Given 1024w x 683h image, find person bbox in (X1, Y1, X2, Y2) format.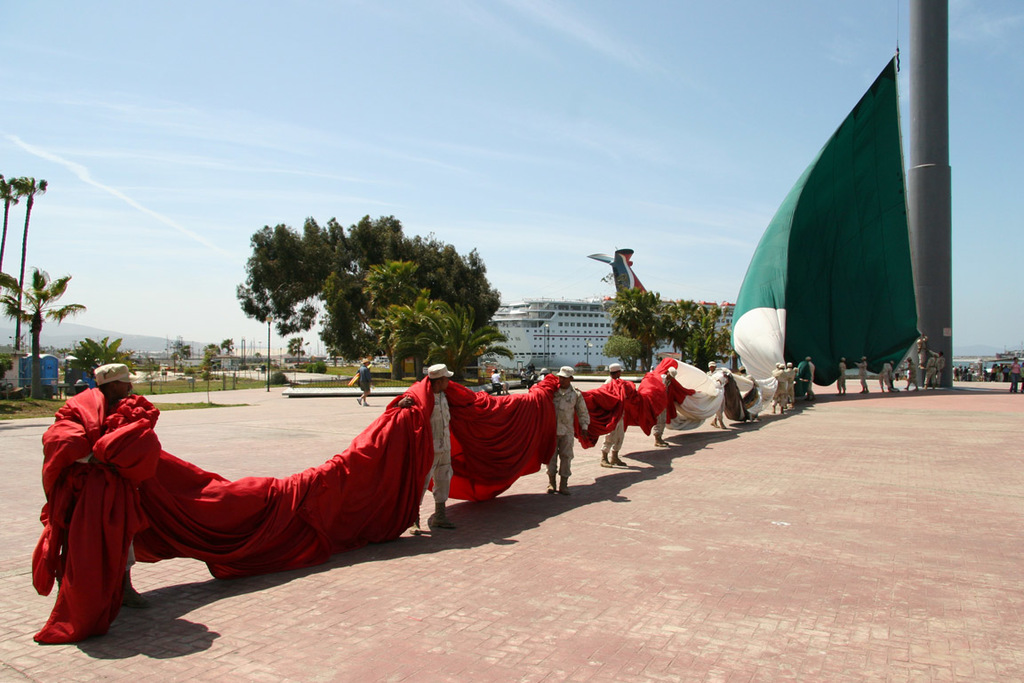
(400, 363, 449, 533).
